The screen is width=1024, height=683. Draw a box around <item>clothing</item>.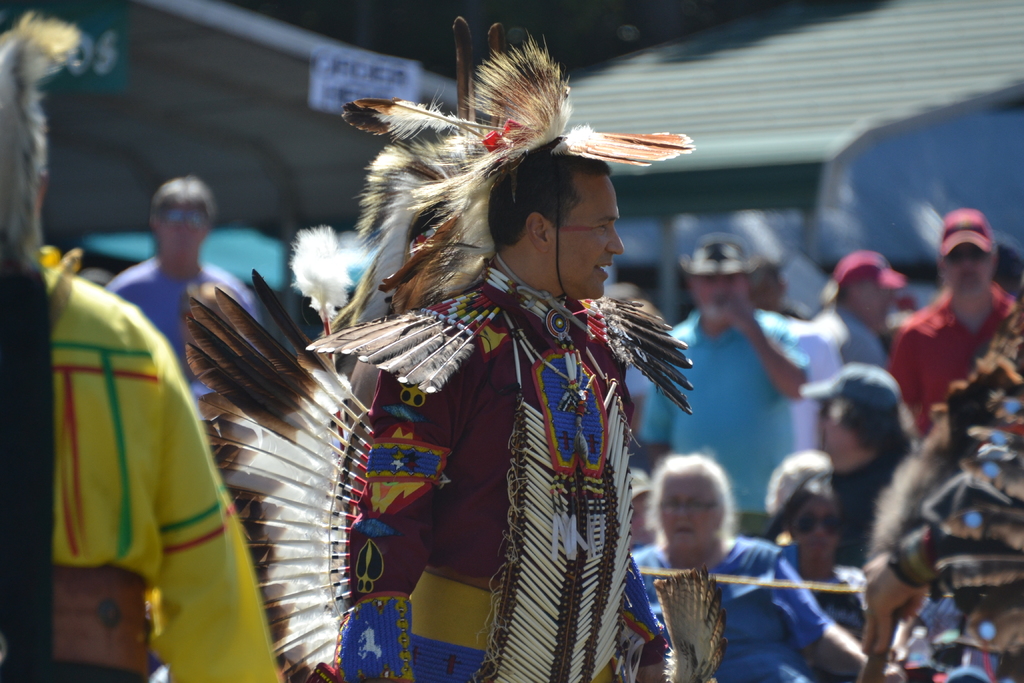
[x1=823, y1=308, x2=897, y2=377].
